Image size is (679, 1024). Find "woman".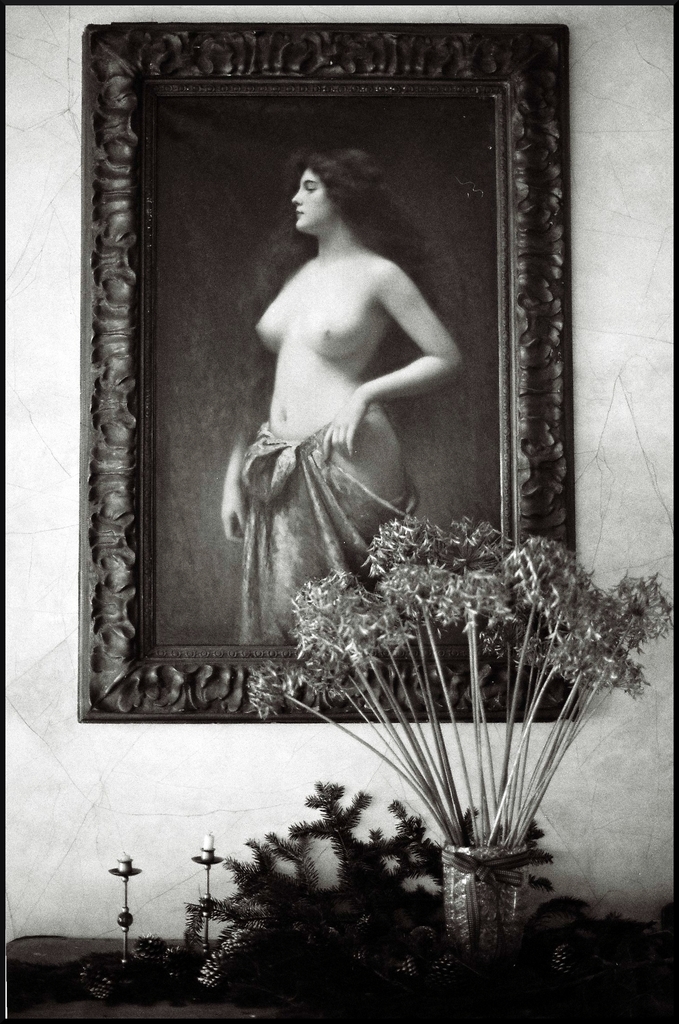
region(206, 86, 470, 630).
